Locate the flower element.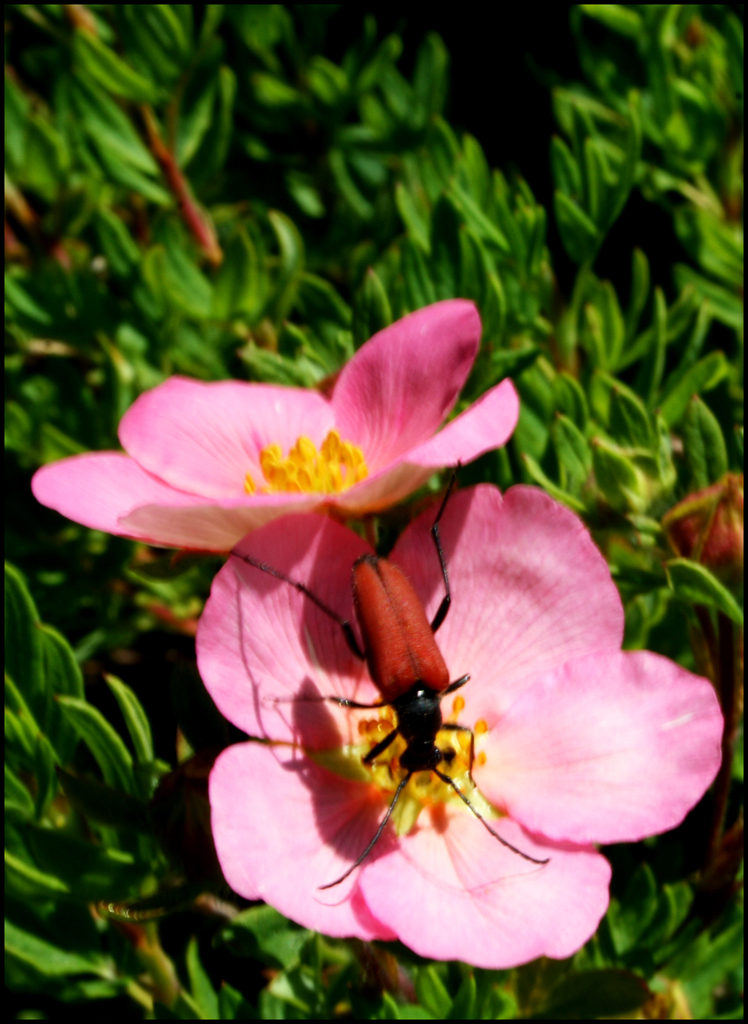
Element bbox: 33 295 519 552.
